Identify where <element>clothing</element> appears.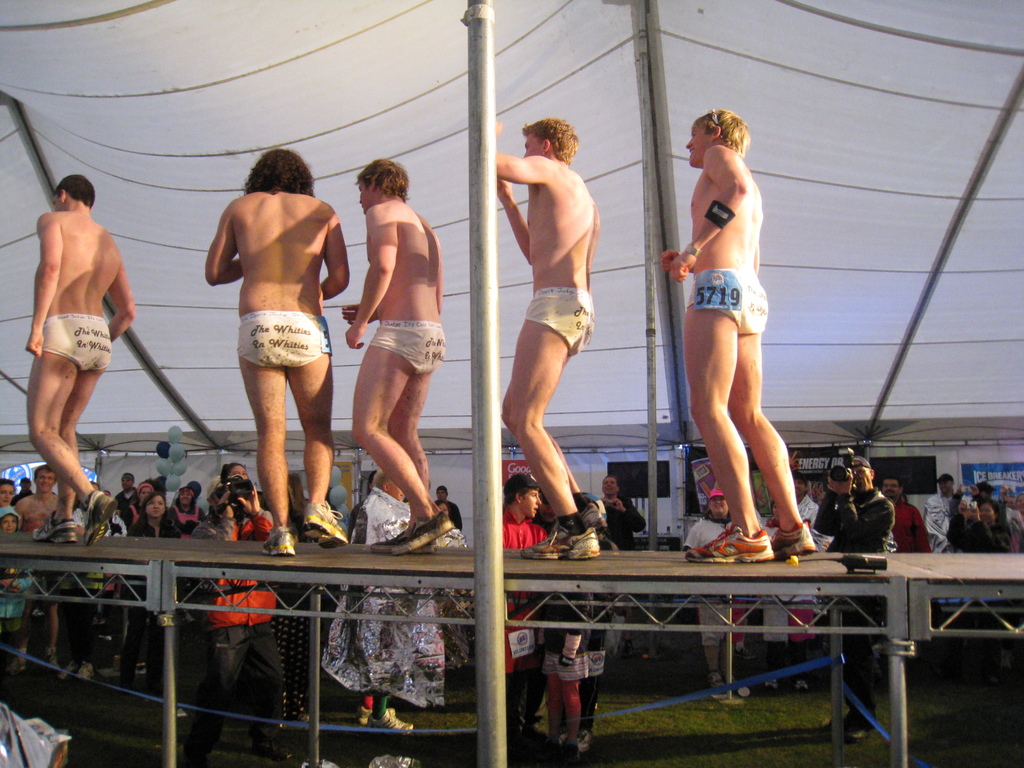
Appears at [x1=21, y1=498, x2=54, y2=566].
